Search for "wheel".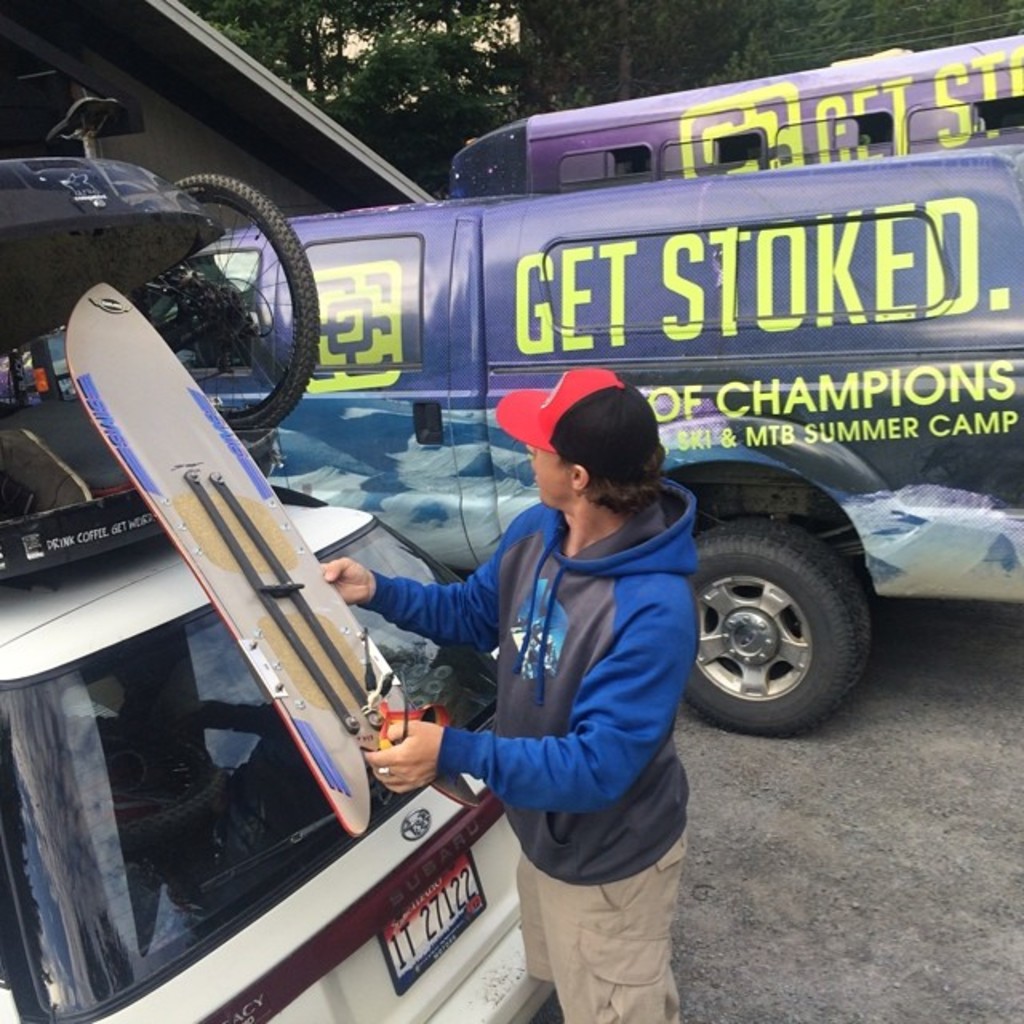
Found at <region>696, 523, 872, 731</region>.
